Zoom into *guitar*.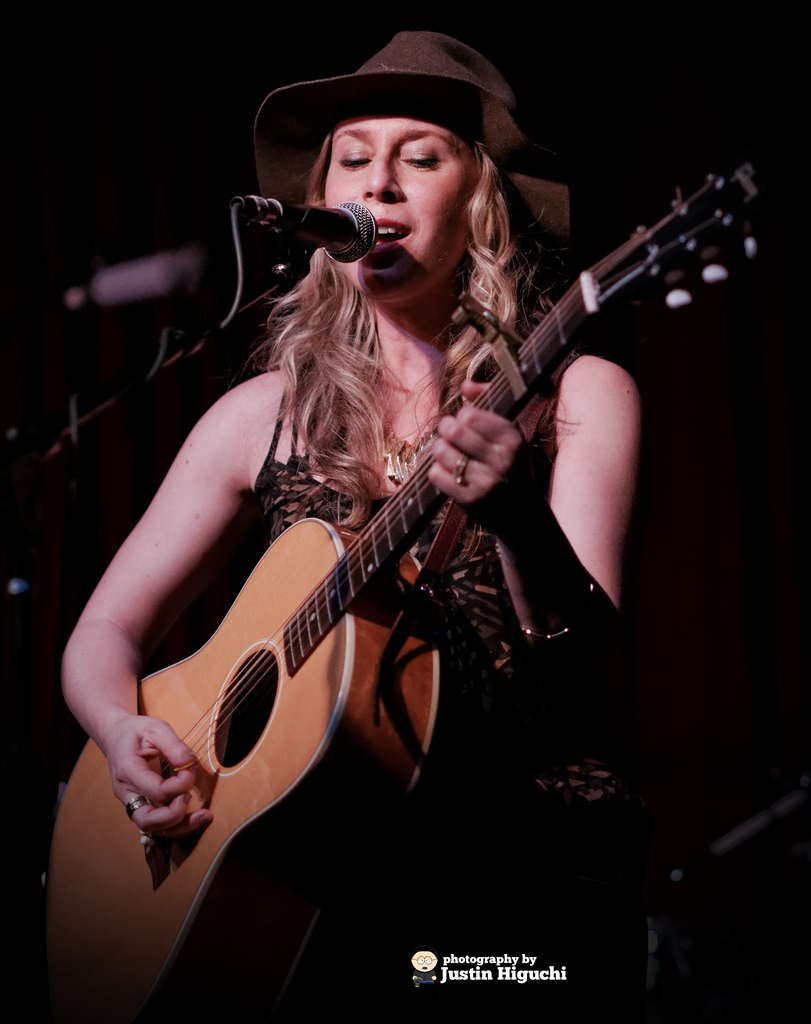
Zoom target: {"left": 47, "top": 155, "right": 787, "bottom": 1009}.
